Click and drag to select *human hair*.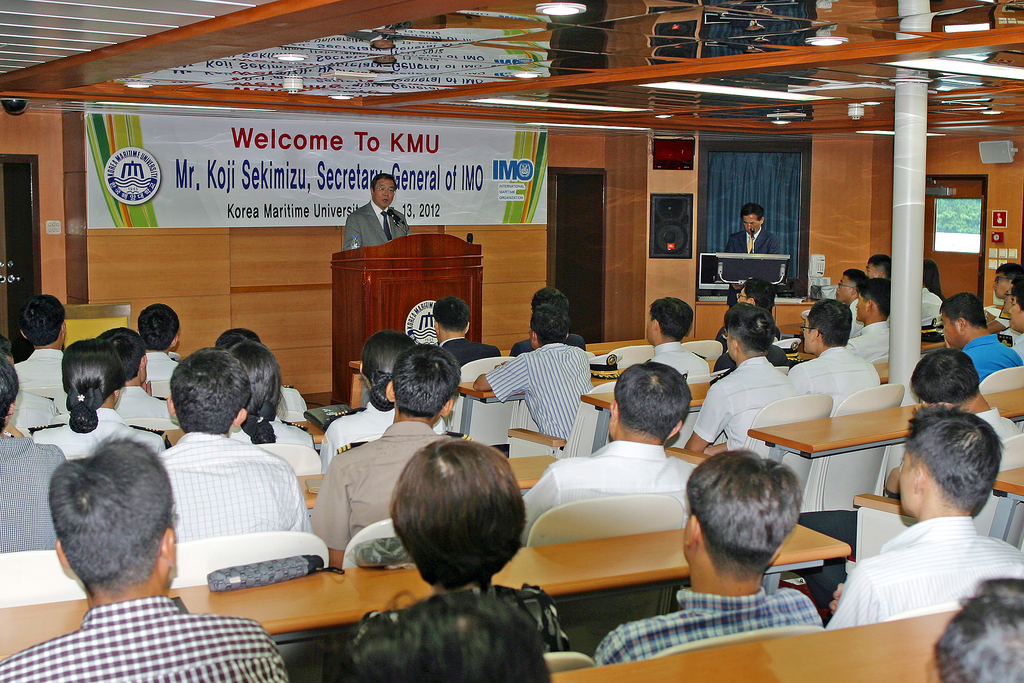
Selection: 231/340/284/442.
